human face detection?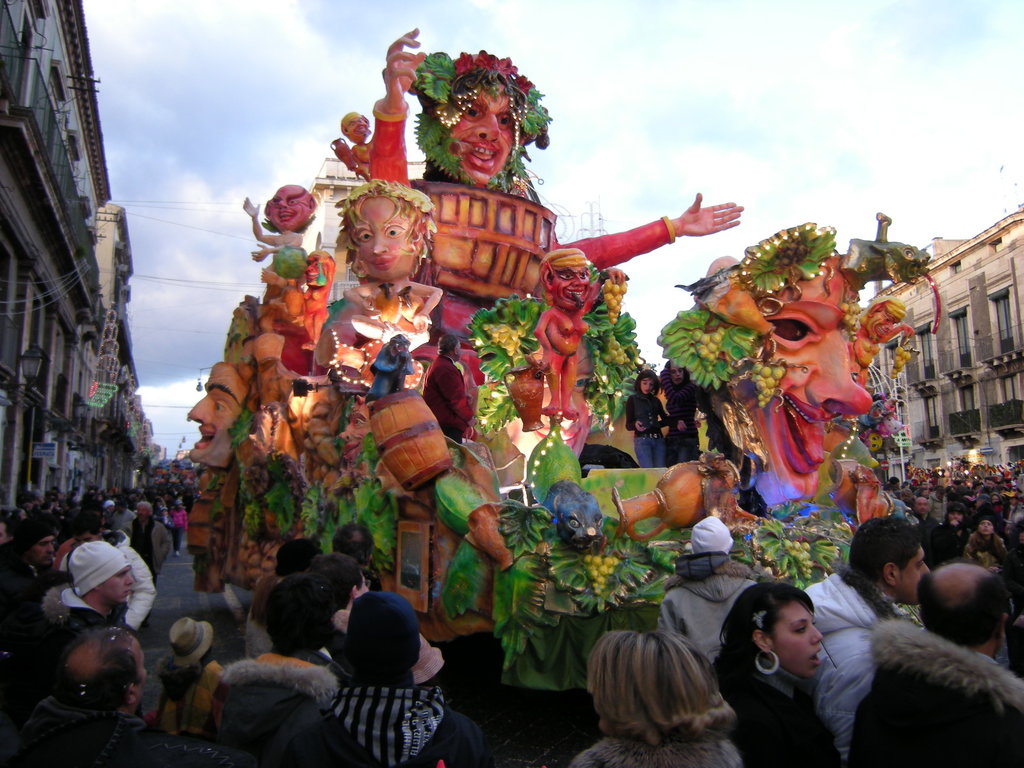
x1=777 y1=596 x2=824 y2=680
